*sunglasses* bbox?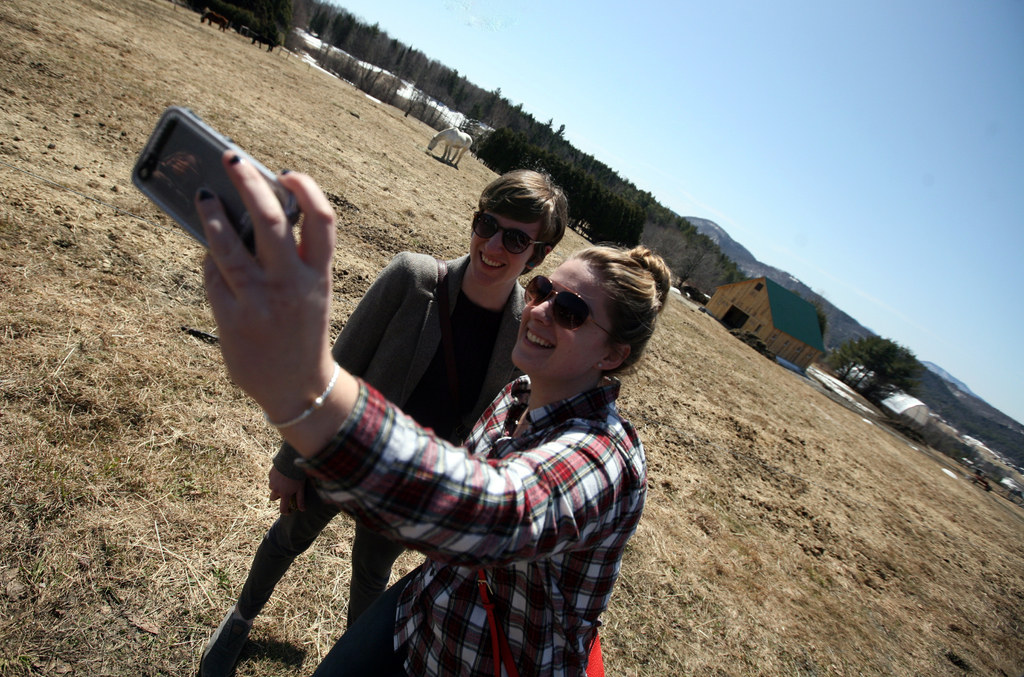
l=518, t=270, r=624, b=361
